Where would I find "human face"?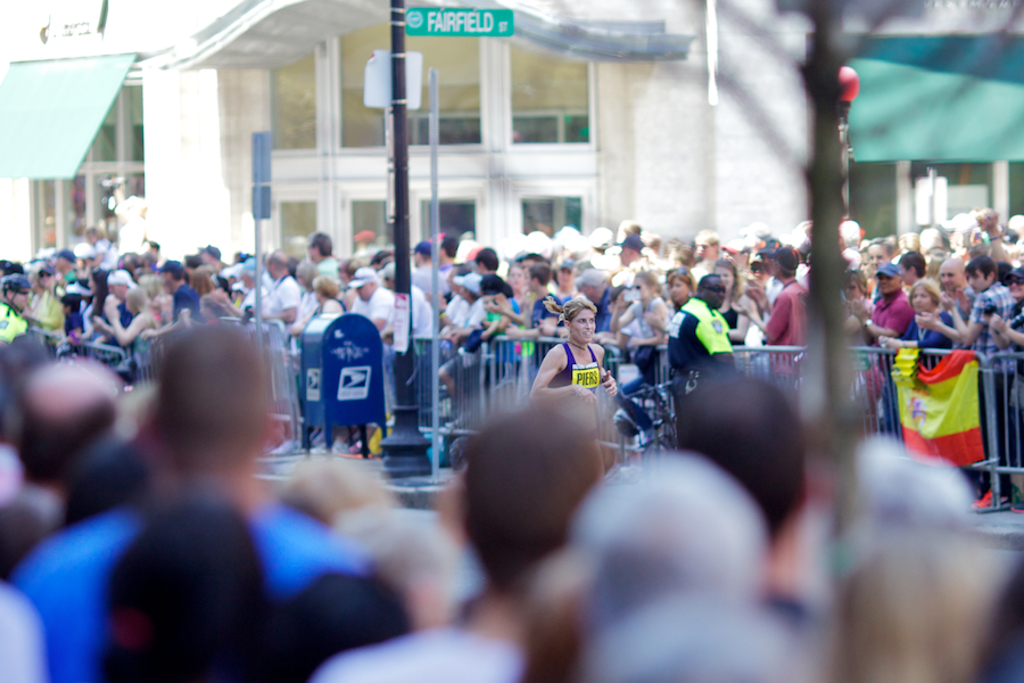
At 707:275:725:305.
